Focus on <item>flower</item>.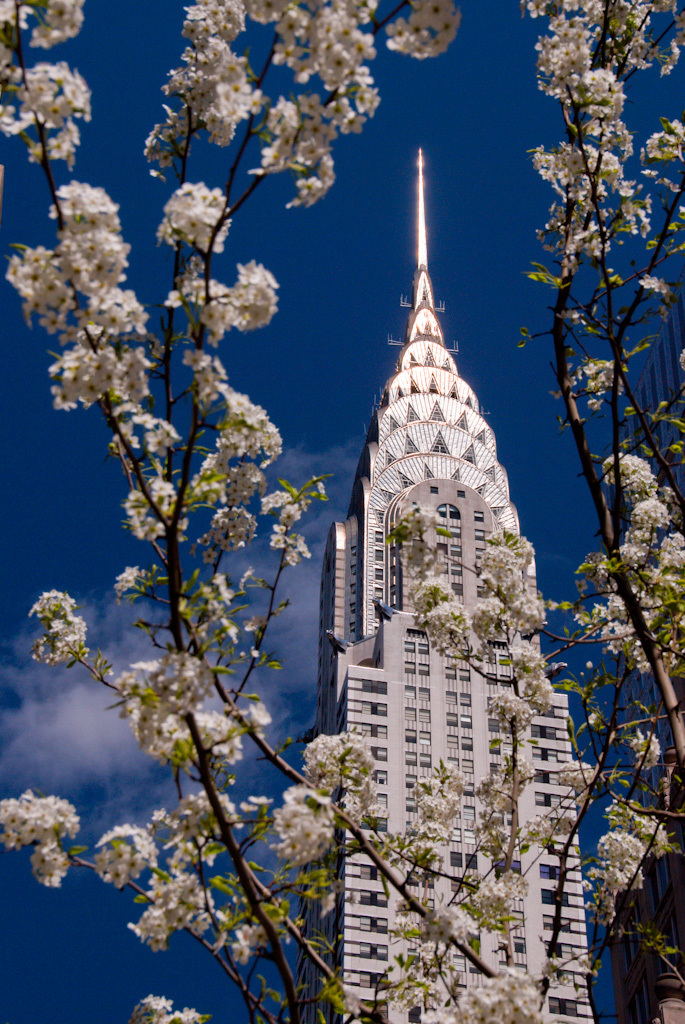
Focused at (x1=116, y1=656, x2=241, y2=769).
